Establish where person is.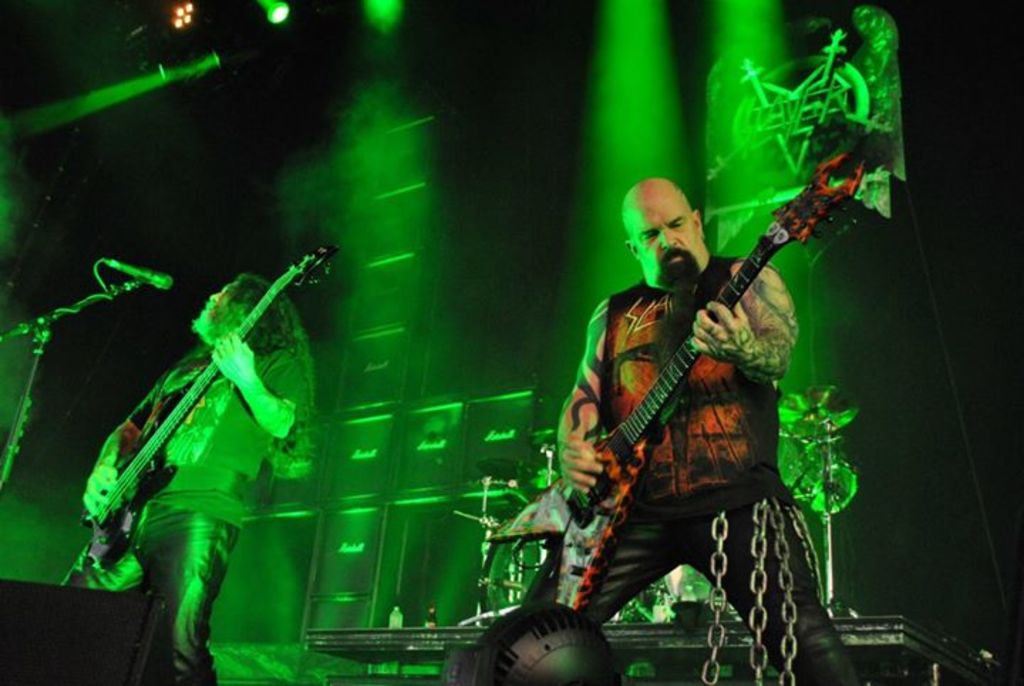
Established at 528 124 858 658.
